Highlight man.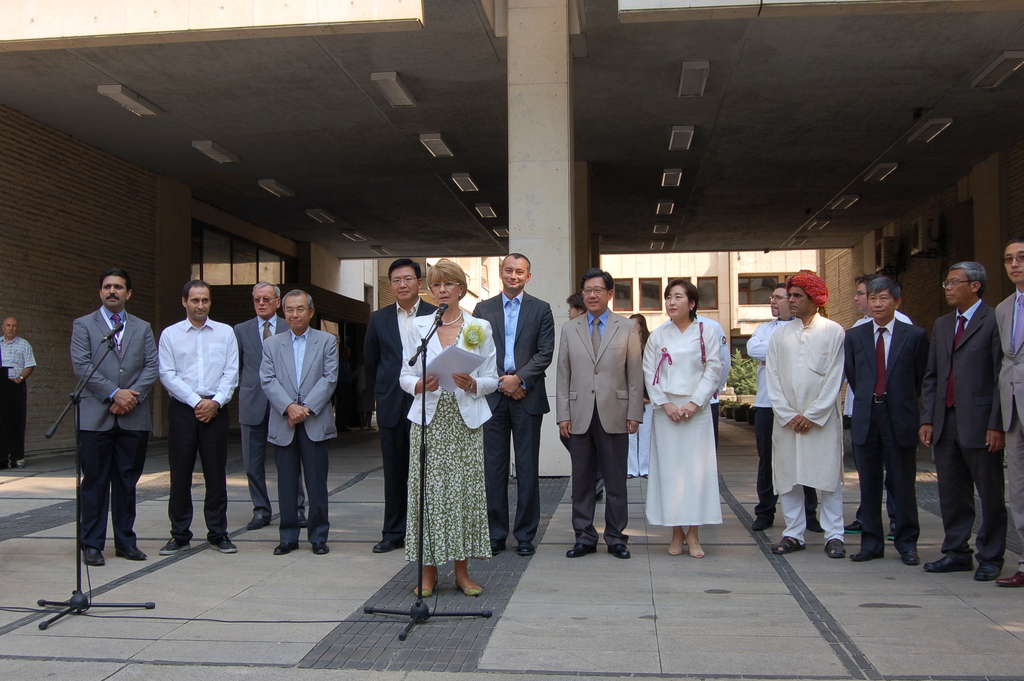
Highlighted region: bbox(471, 250, 555, 554).
